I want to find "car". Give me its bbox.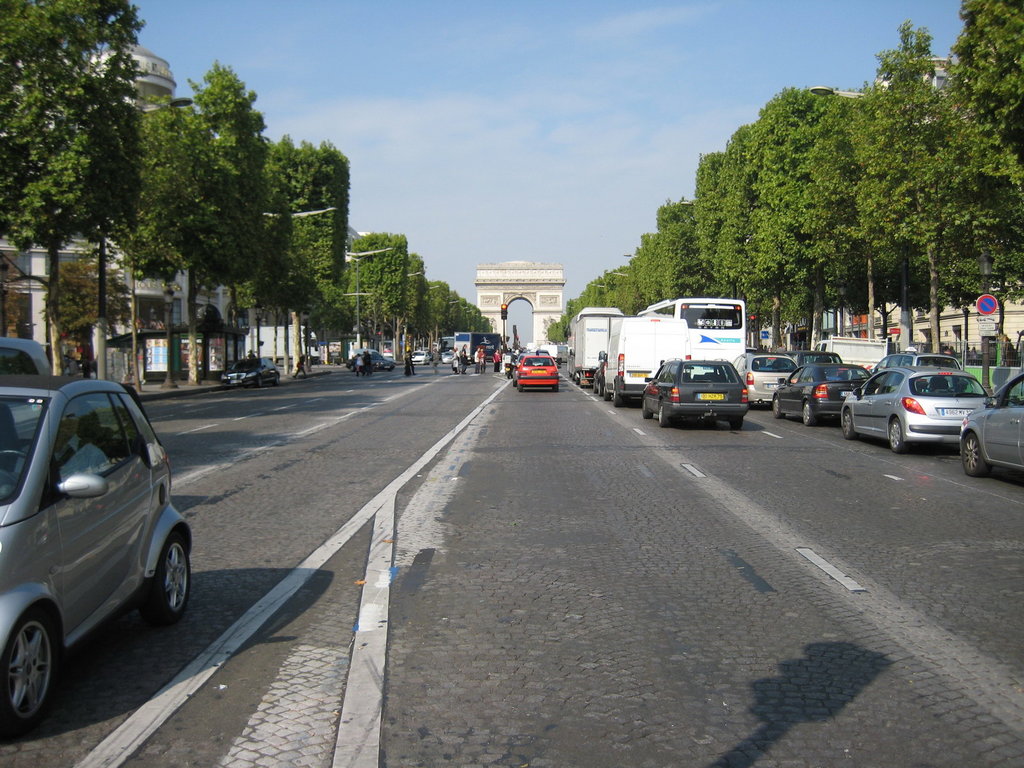
bbox=(718, 351, 799, 403).
